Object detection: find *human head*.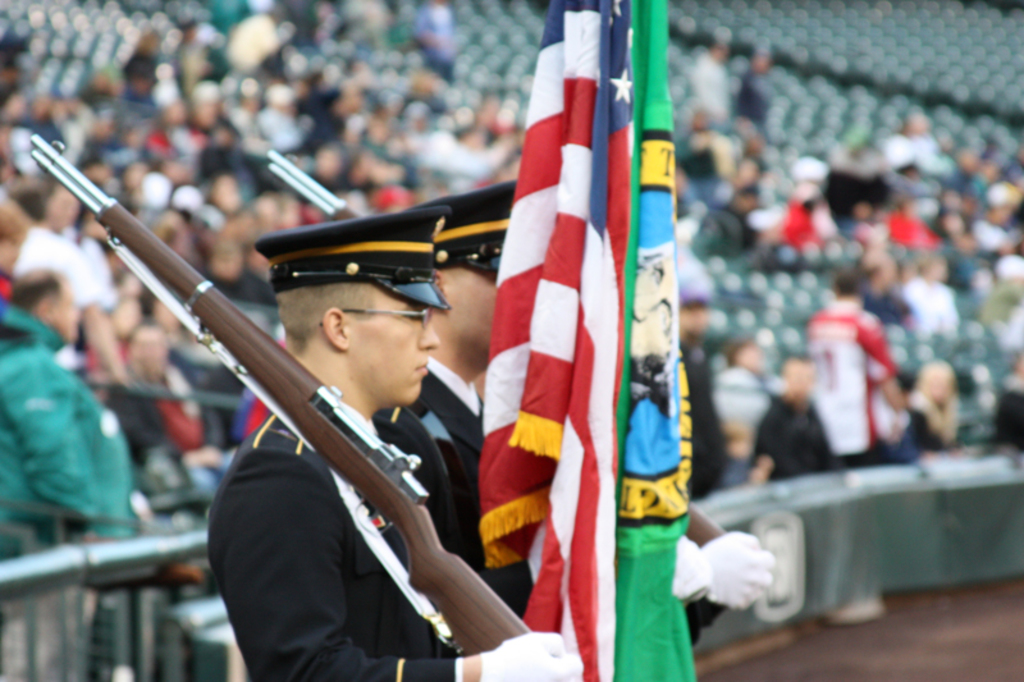
[left=404, top=170, right=521, bottom=375].
